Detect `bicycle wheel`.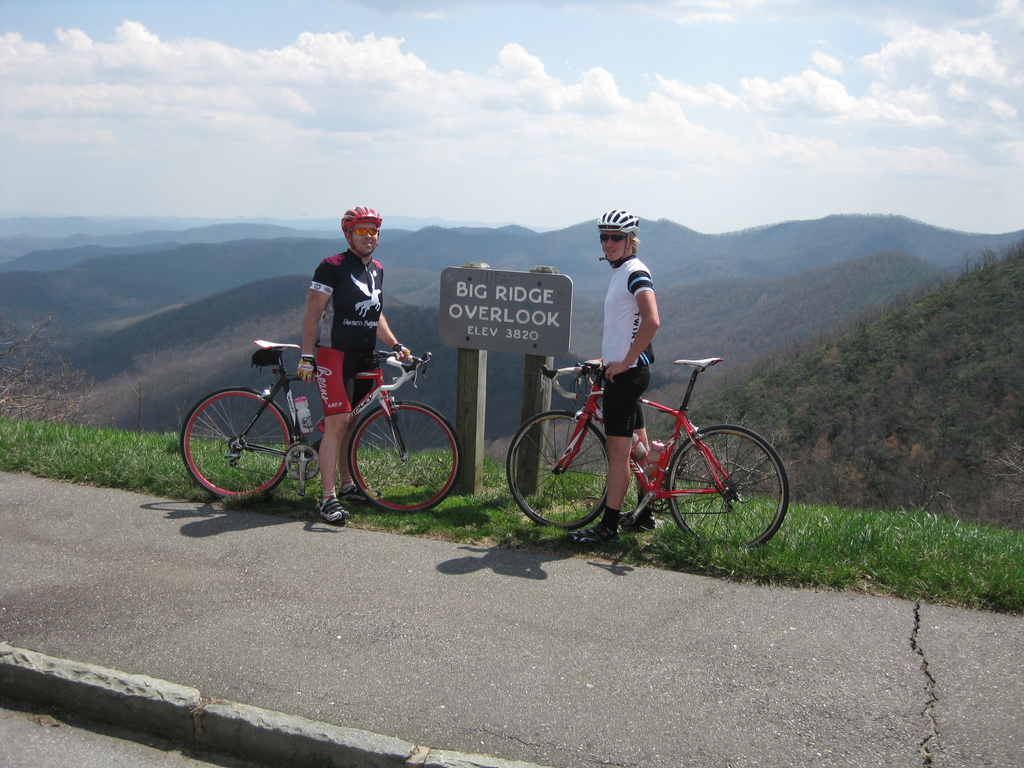
Detected at 503,405,613,532.
